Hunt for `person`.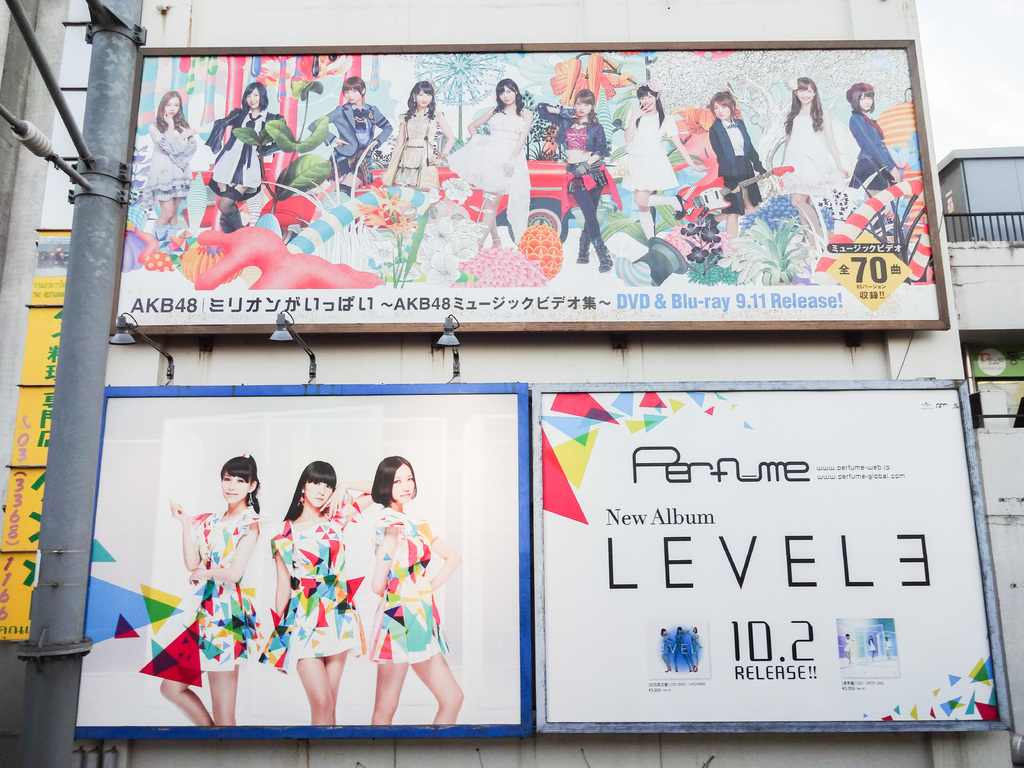
Hunted down at [x1=447, y1=76, x2=535, y2=253].
